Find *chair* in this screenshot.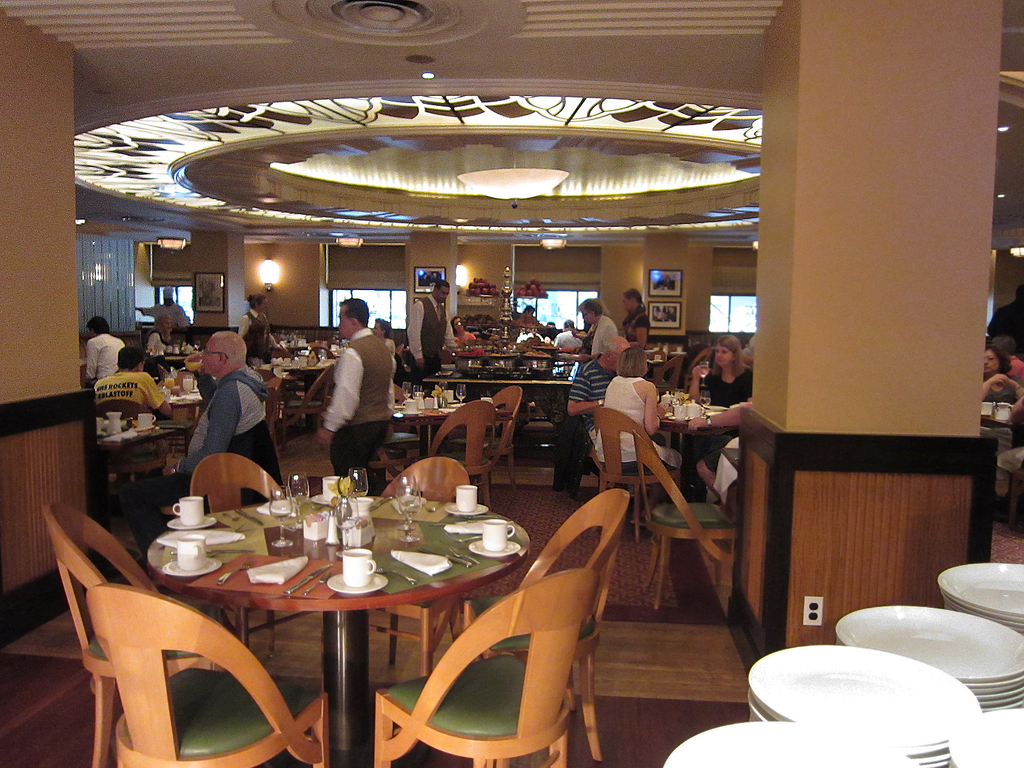
The bounding box for *chair* is pyautogui.locateOnScreen(456, 484, 634, 766).
